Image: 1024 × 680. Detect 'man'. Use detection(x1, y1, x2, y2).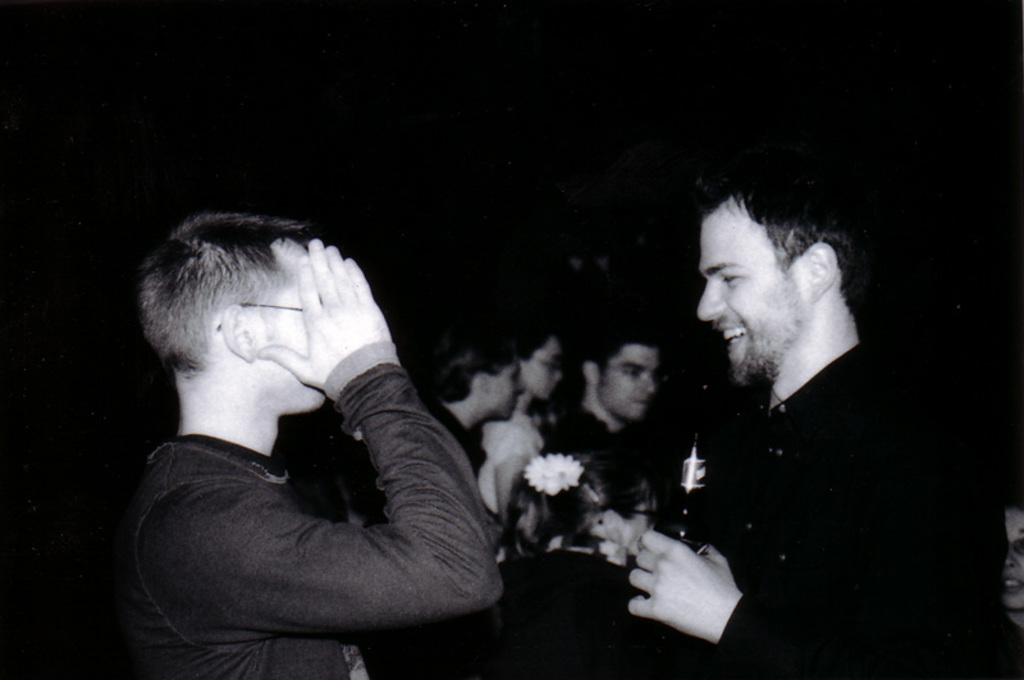
detection(116, 207, 511, 679).
